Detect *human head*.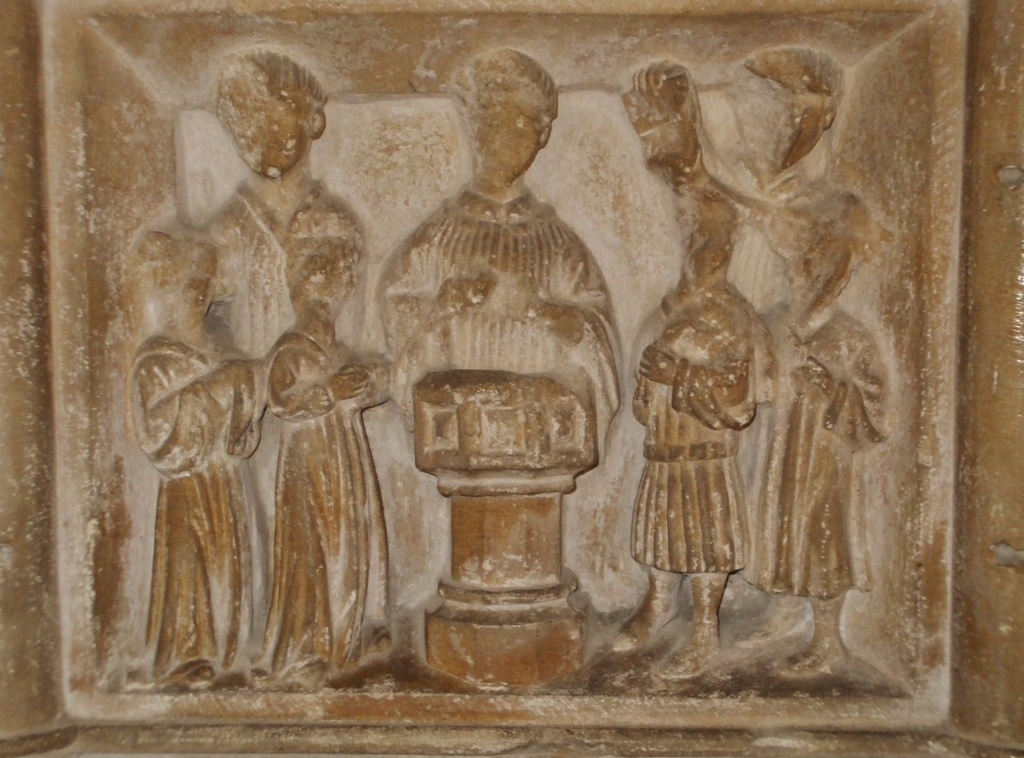
Detected at <bbox>722, 45, 849, 174</bbox>.
